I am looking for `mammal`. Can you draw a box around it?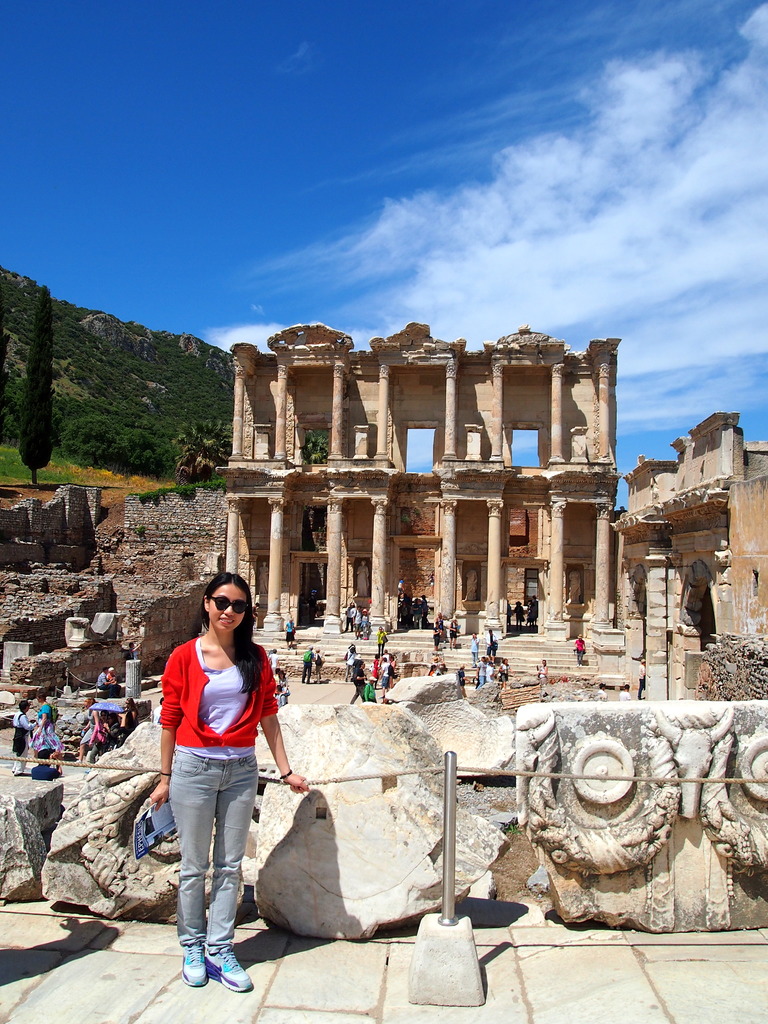
Sure, the bounding box is rect(447, 619, 456, 646).
